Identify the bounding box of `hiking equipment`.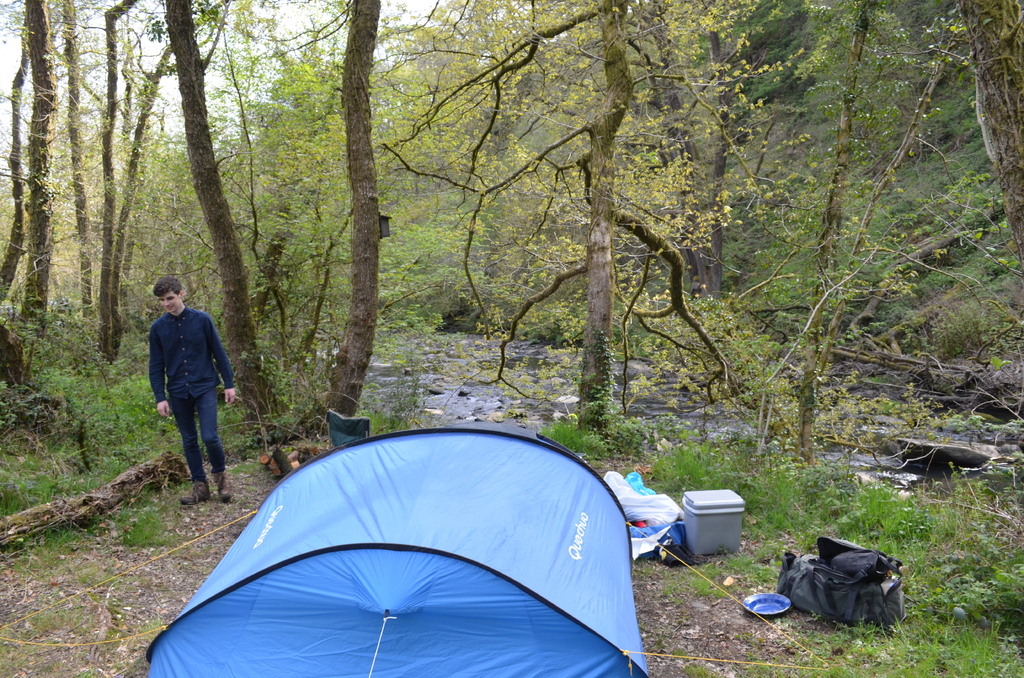
(left=142, top=423, right=646, bottom=677).
